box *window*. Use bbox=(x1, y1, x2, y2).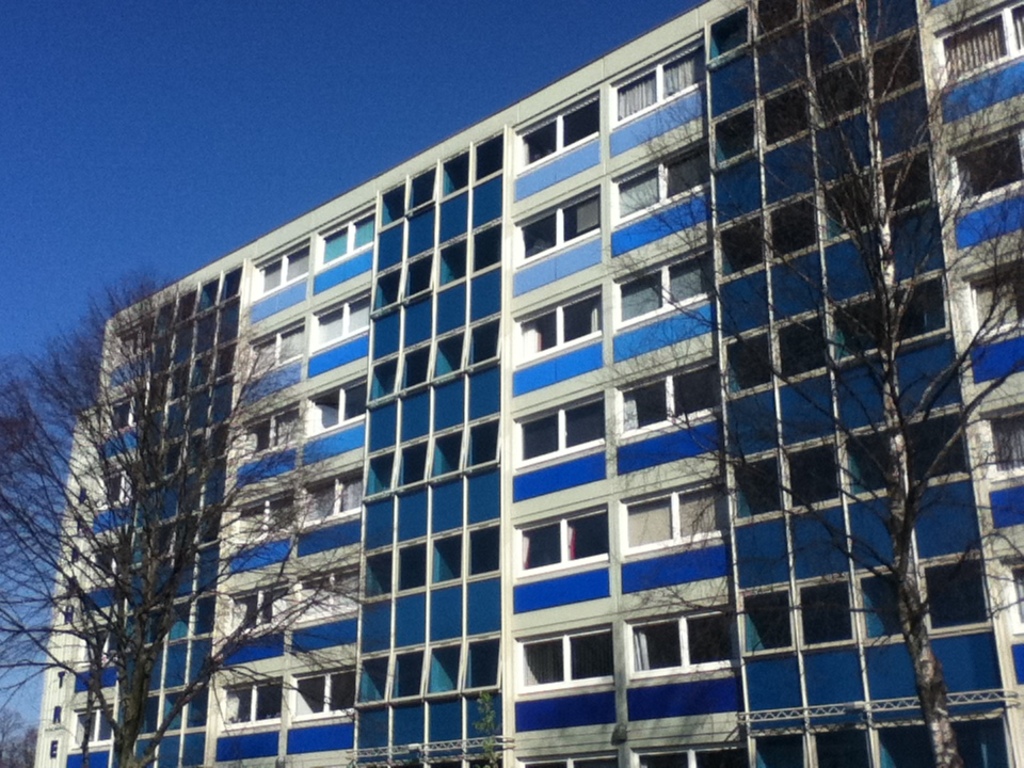
bbox=(102, 391, 145, 441).
